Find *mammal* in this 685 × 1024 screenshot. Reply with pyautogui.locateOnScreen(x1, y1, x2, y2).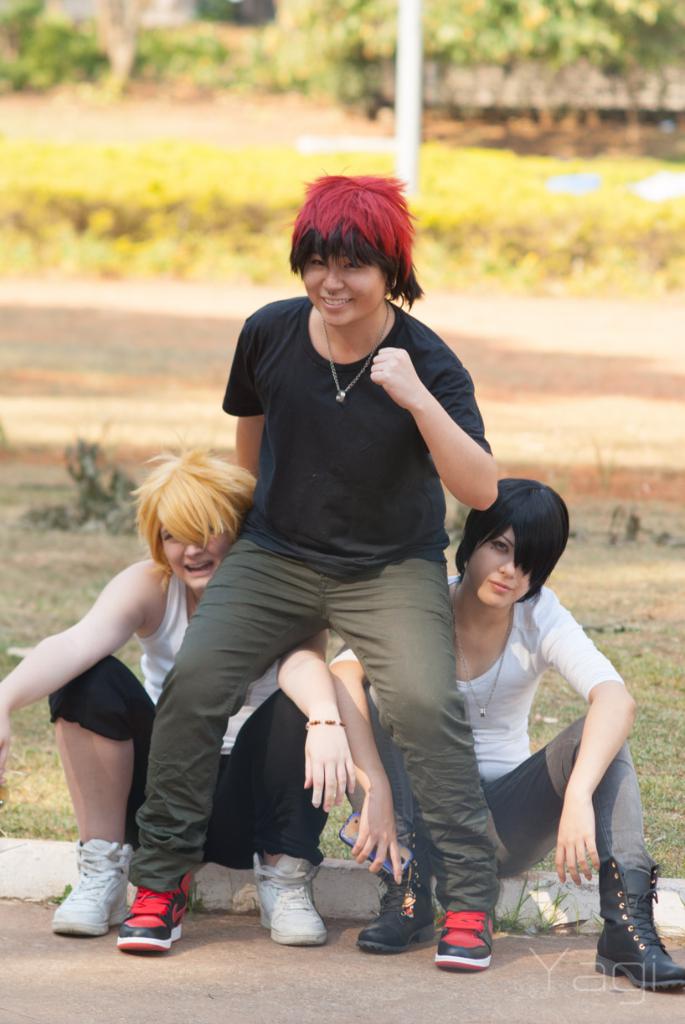
pyautogui.locateOnScreen(328, 480, 684, 991).
